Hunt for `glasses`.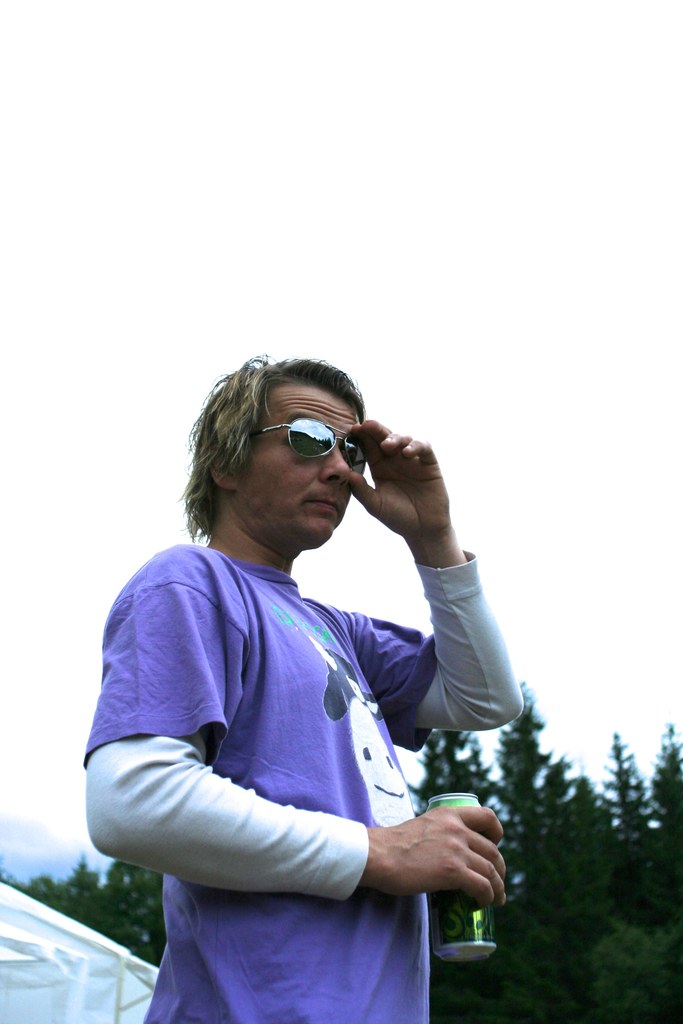
Hunted down at (221,426,365,478).
